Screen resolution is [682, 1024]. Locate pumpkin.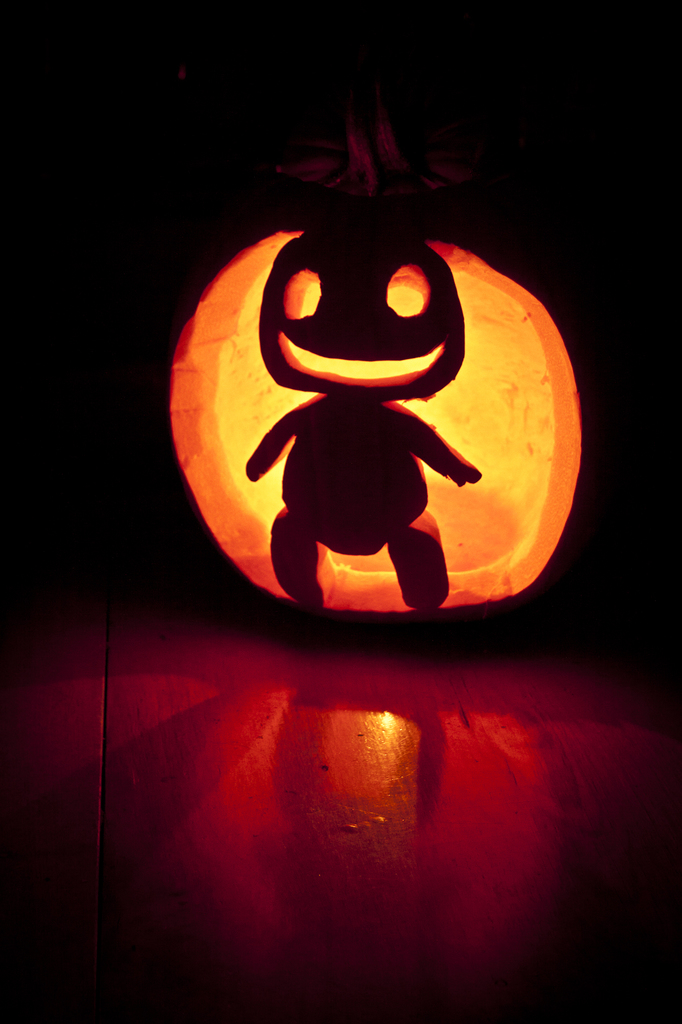
select_region(151, 106, 596, 646).
